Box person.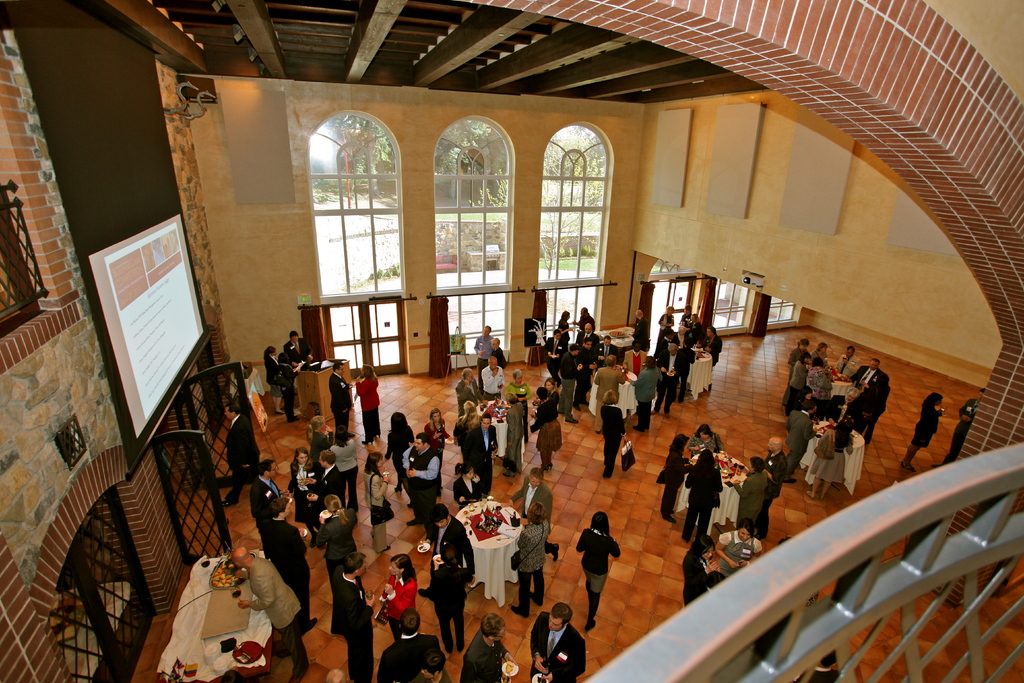
bbox(376, 607, 445, 682).
